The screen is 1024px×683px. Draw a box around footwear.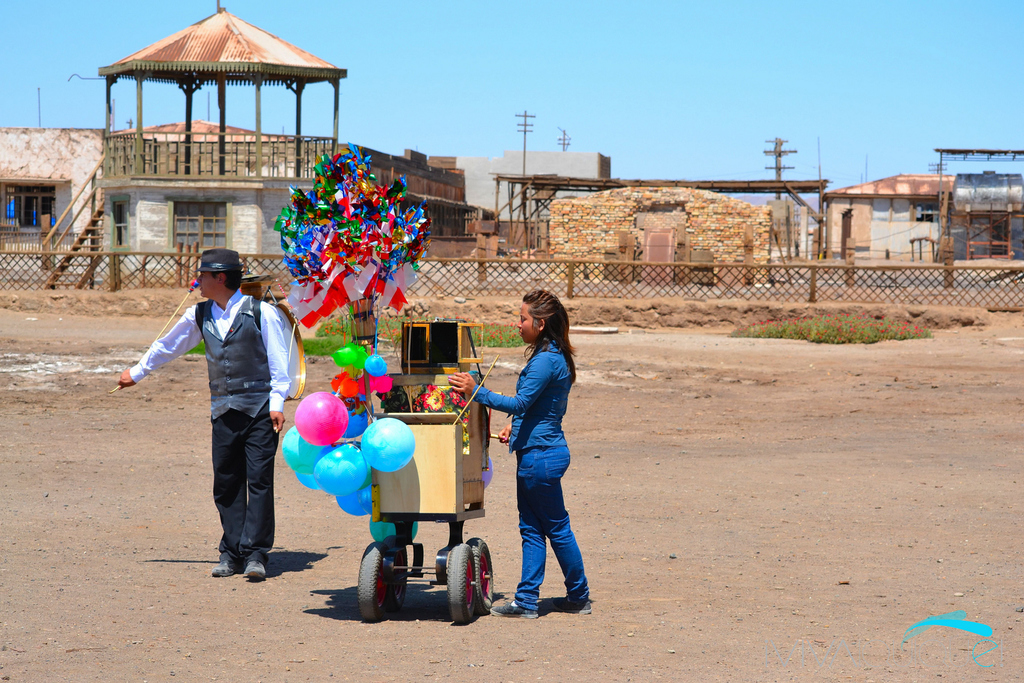
550, 598, 598, 615.
